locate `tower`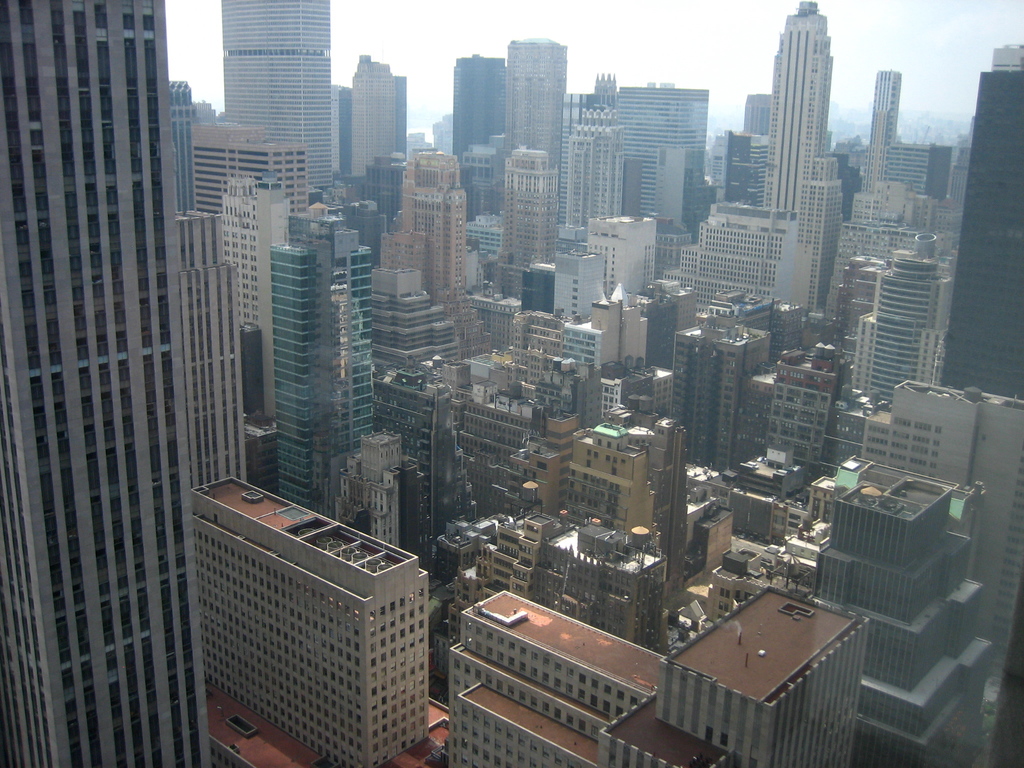
l=0, t=0, r=234, b=767
